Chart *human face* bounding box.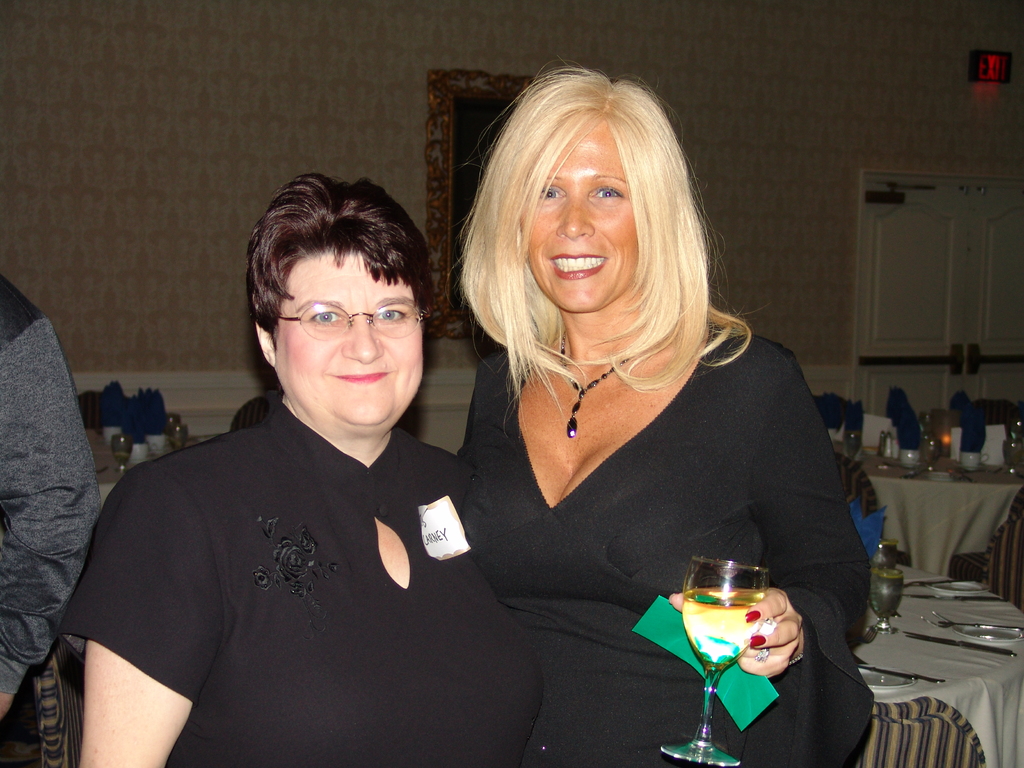
Charted: select_region(275, 249, 426, 429).
